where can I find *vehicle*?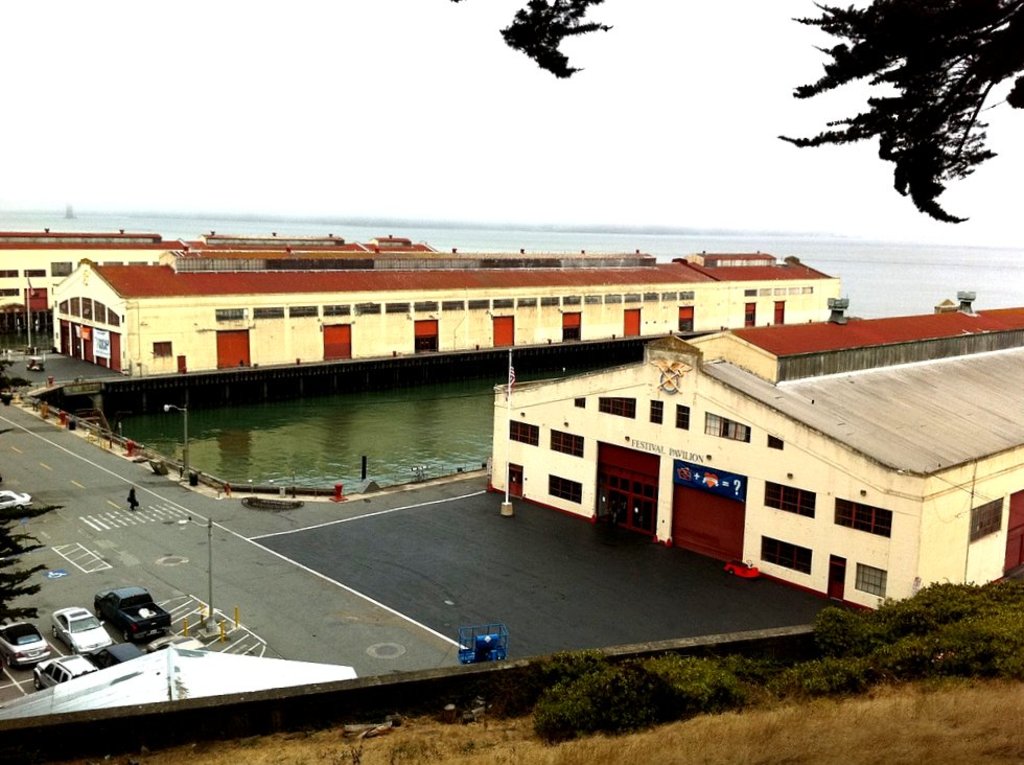
You can find it at crop(2, 619, 54, 668).
